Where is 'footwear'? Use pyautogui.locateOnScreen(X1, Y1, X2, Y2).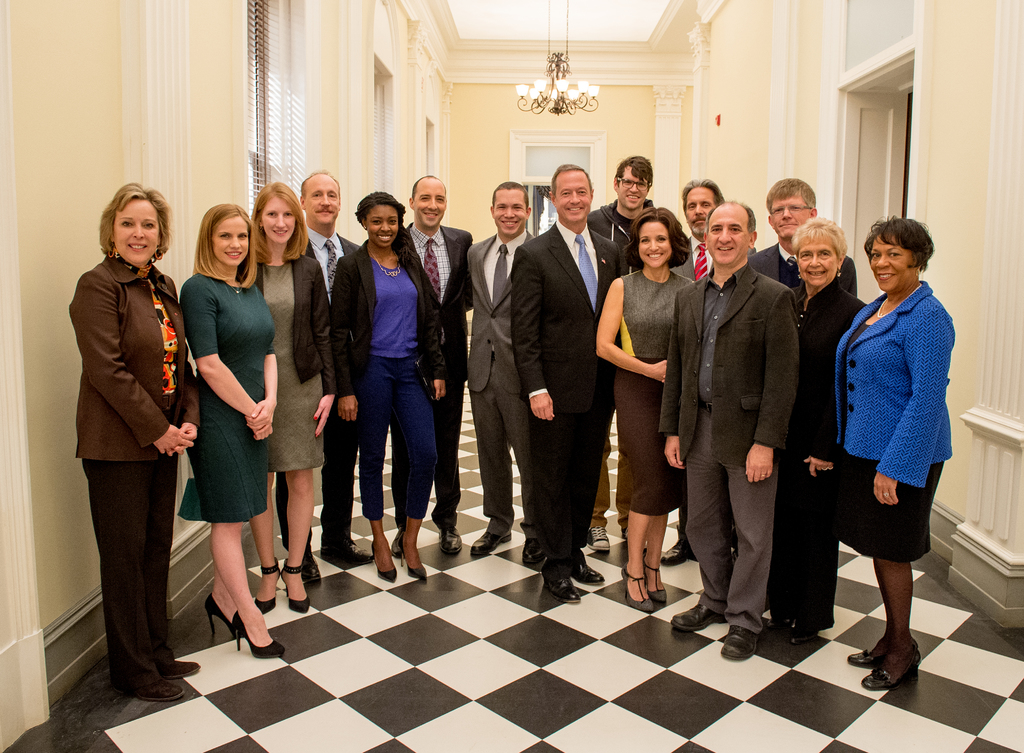
pyautogui.locateOnScreen(231, 617, 287, 660).
